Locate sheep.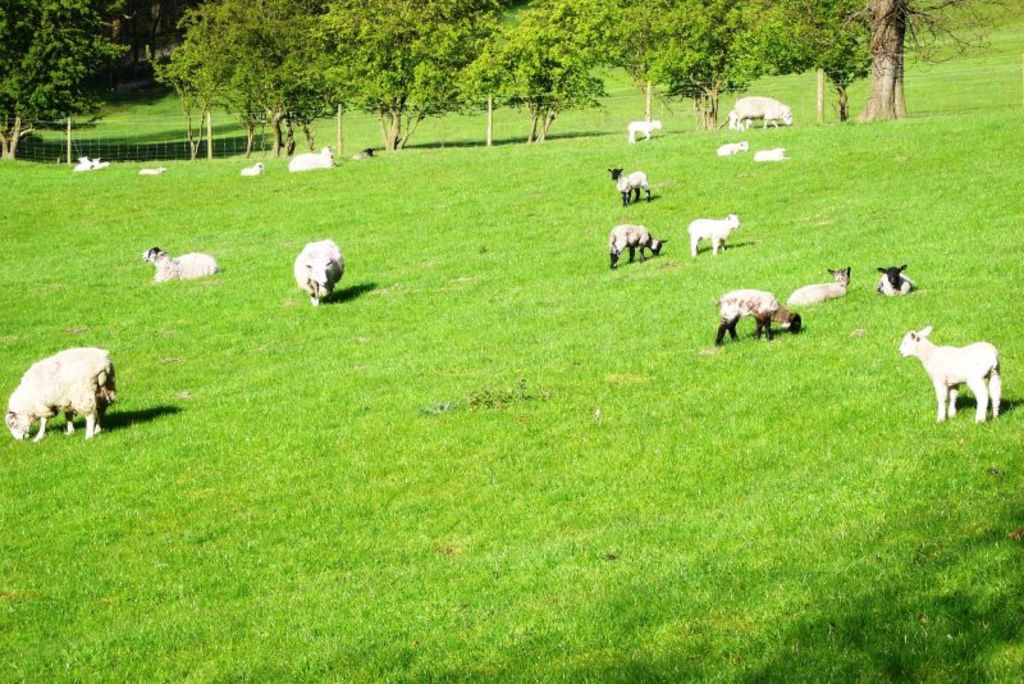
Bounding box: box=[242, 161, 264, 177].
